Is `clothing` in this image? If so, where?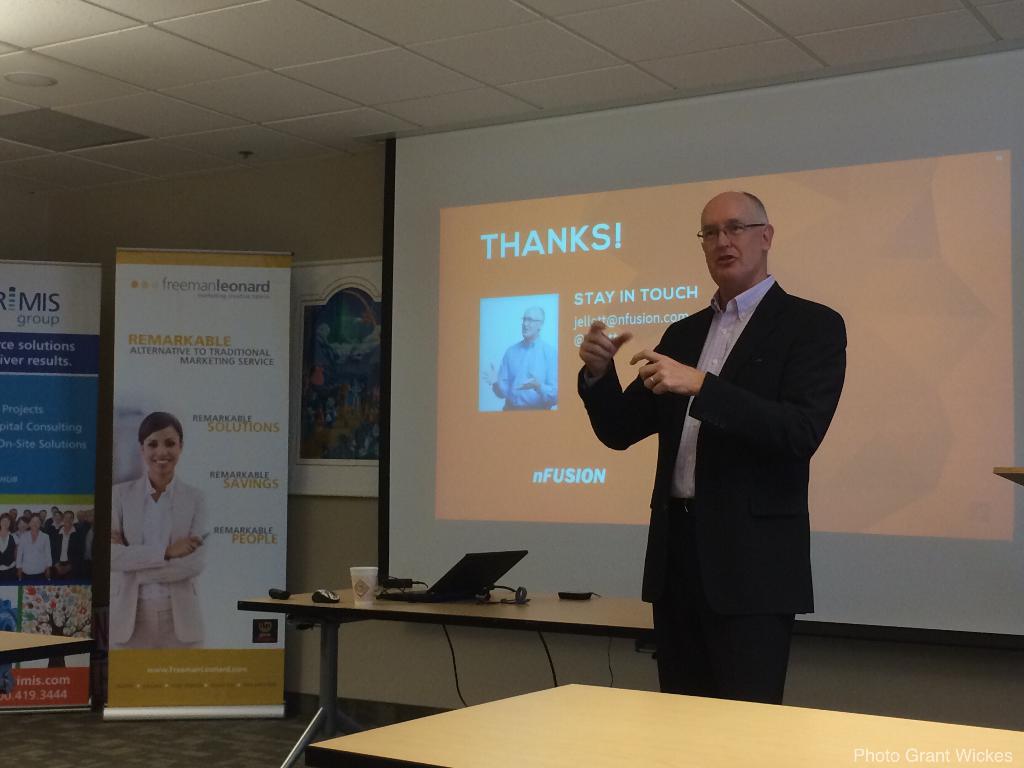
Yes, at (x1=595, y1=246, x2=847, y2=688).
